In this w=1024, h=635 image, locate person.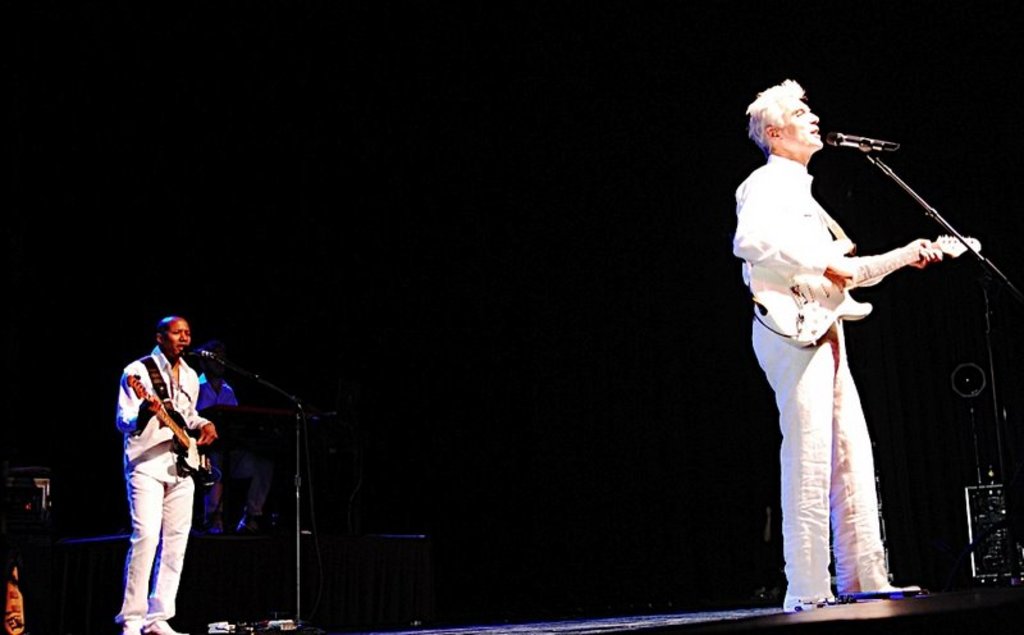
Bounding box: pyautogui.locateOnScreen(756, 91, 970, 634).
